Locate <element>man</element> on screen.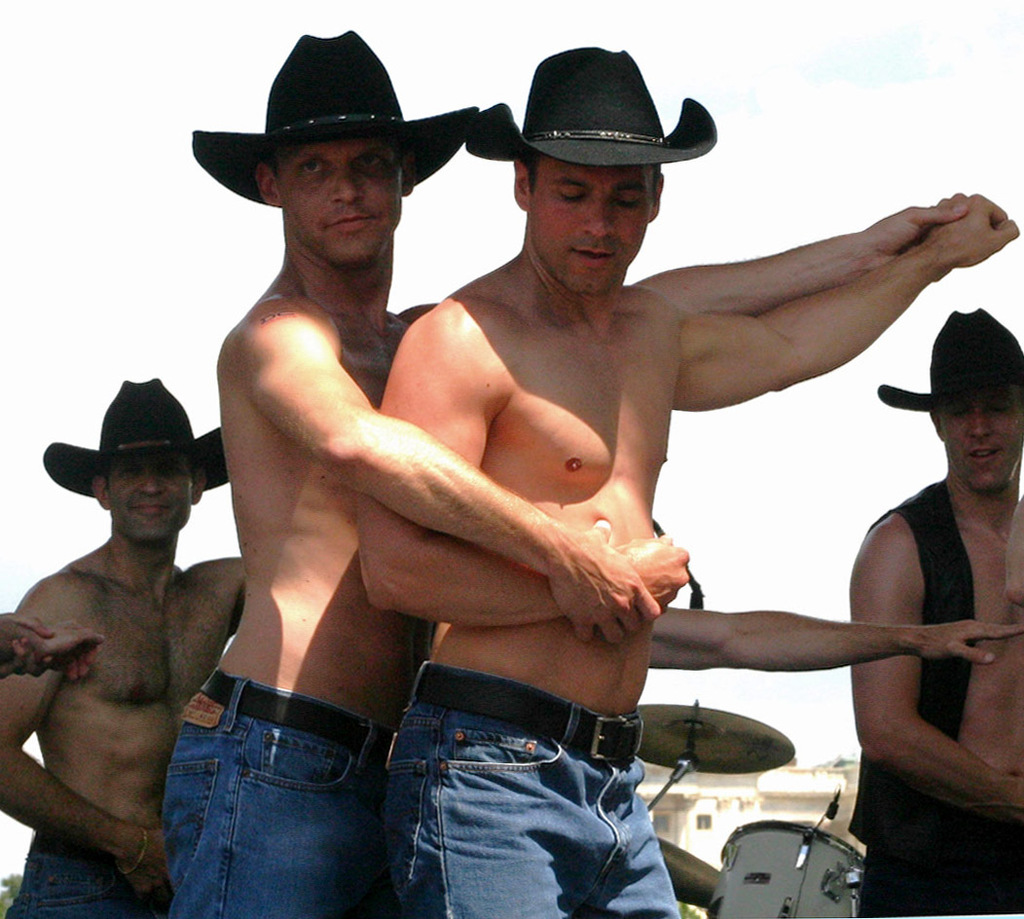
On screen at <region>160, 33, 969, 918</region>.
